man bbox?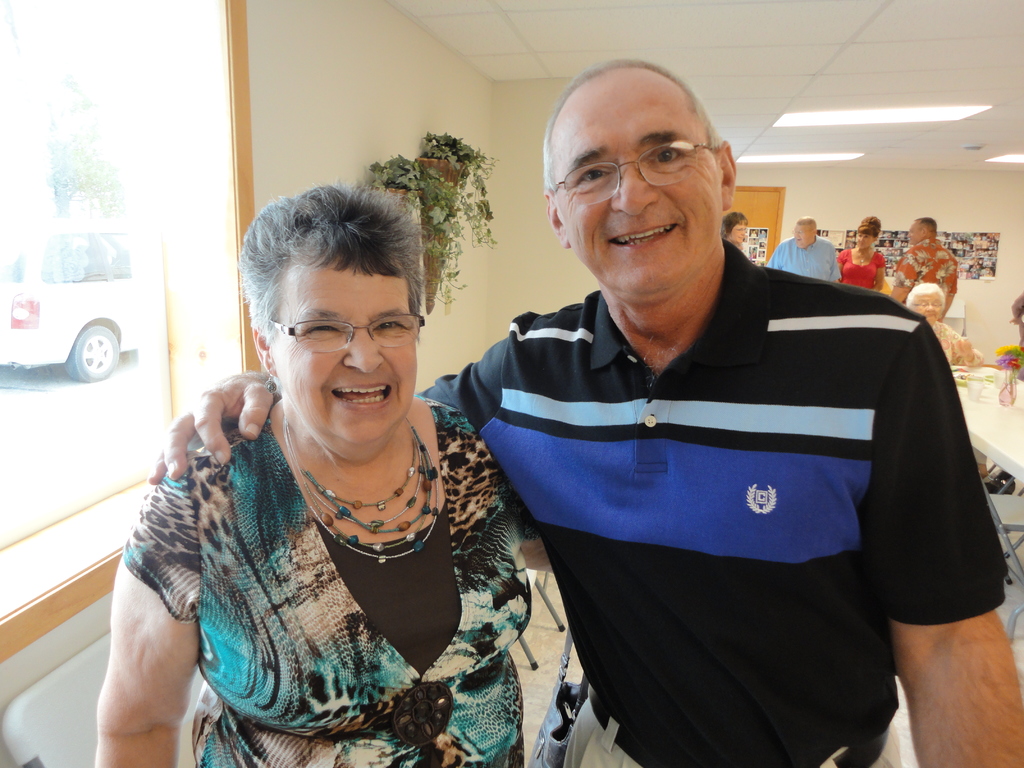
765,214,841,282
